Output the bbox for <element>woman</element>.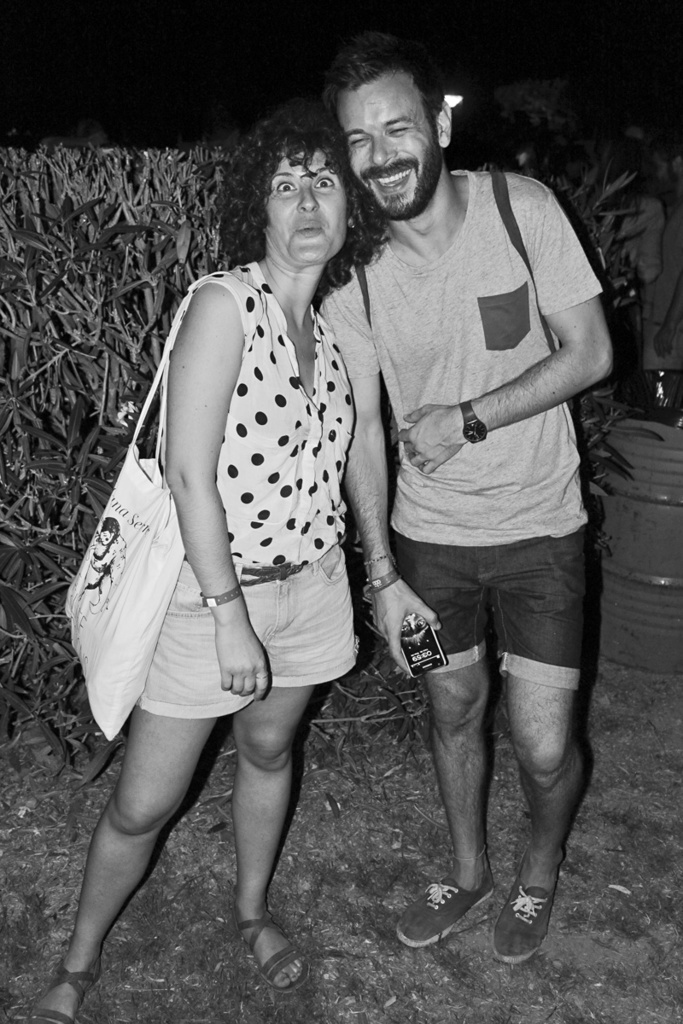
locate(72, 96, 399, 963).
